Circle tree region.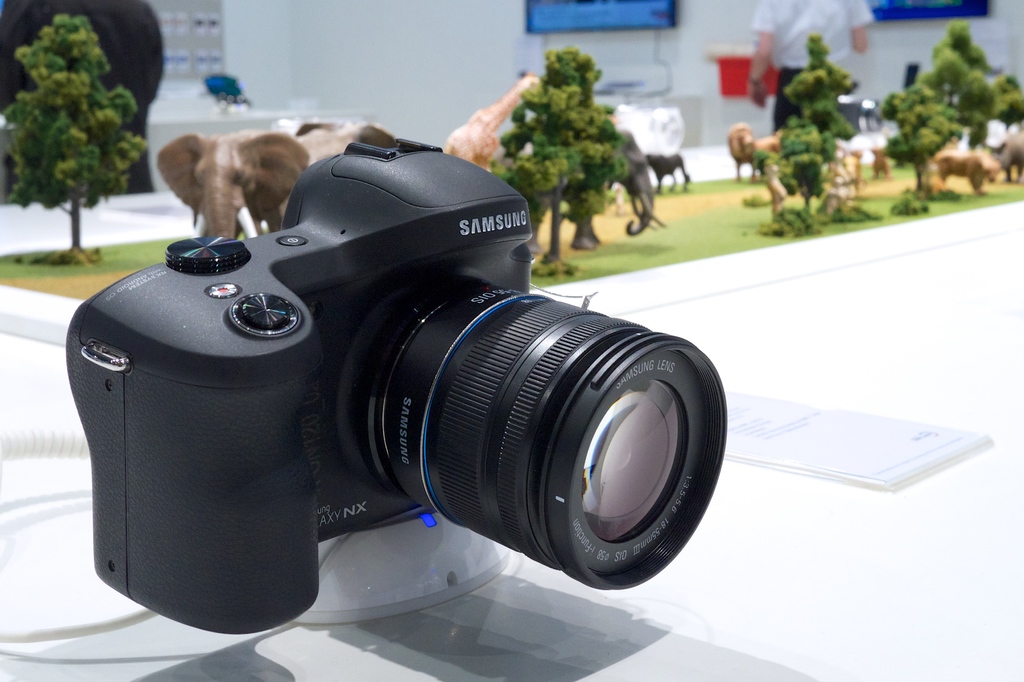
Region: l=0, t=24, r=147, b=251.
